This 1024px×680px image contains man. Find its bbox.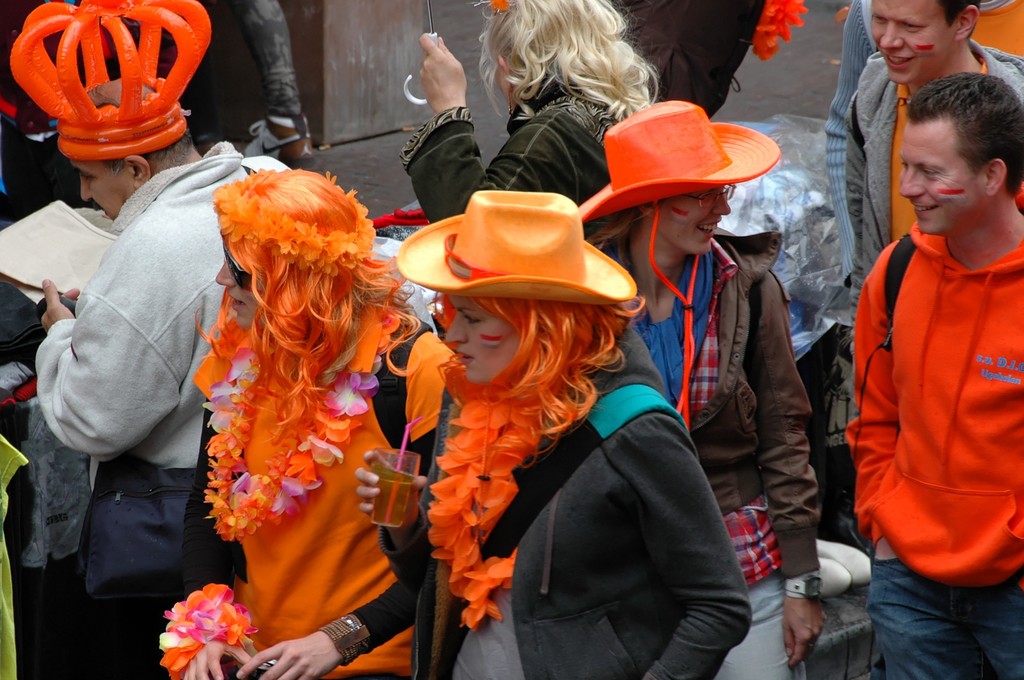
{"x1": 838, "y1": 2, "x2": 1023, "y2": 321}.
